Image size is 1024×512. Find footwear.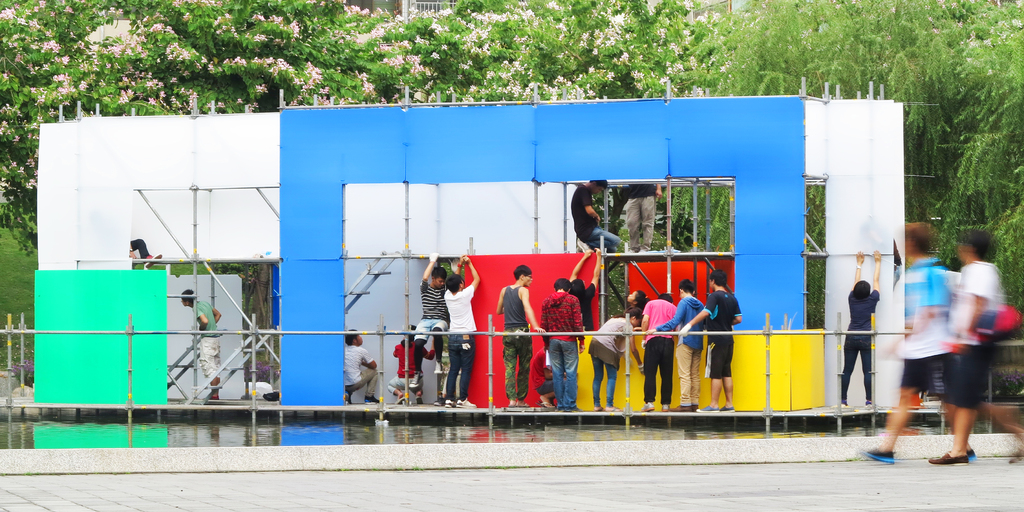
bbox(417, 396, 425, 409).
